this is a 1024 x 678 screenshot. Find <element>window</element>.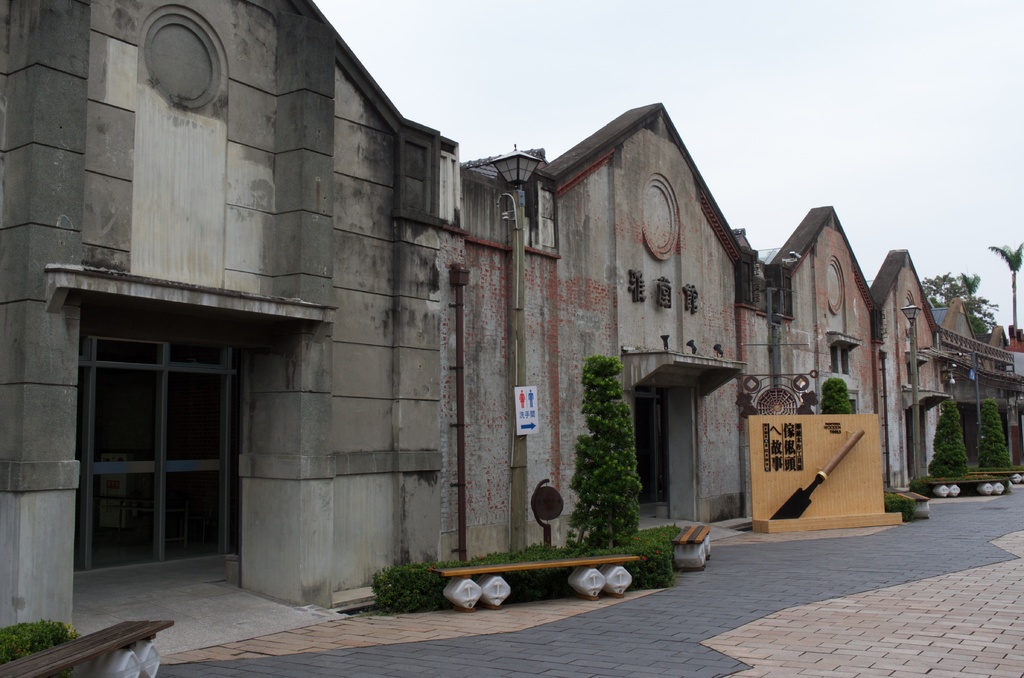
Bounding box: {"x1": 831, "y1": 340, "x2": 849, "y2": 380}.
